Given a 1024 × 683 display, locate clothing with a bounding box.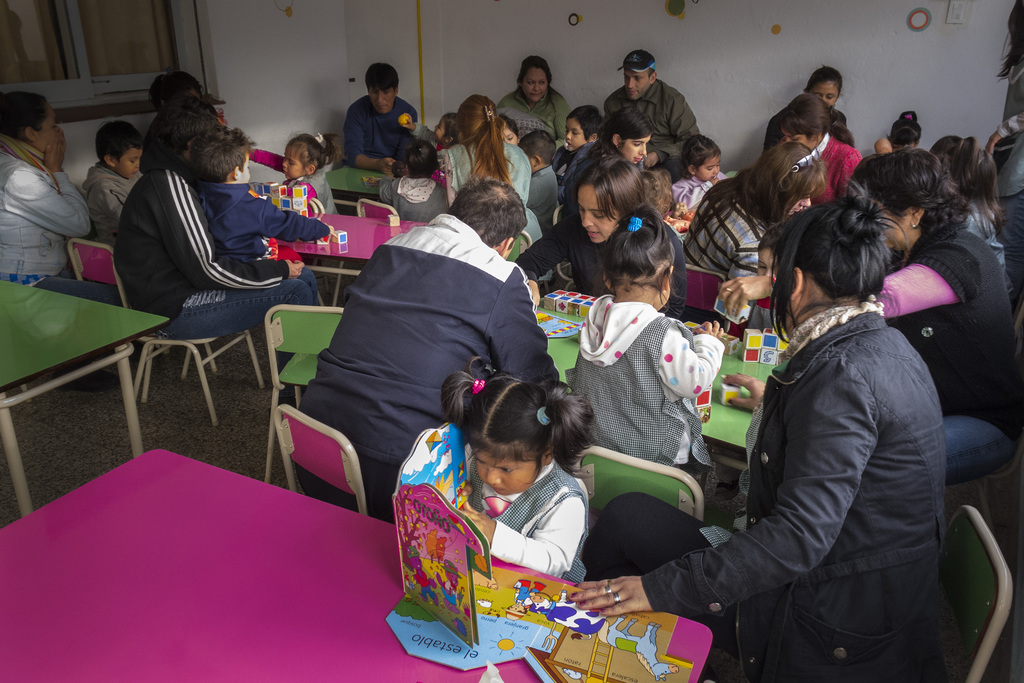
Located: {"left": 195, "top": 181, "right": 331, "bottom": 298}.
